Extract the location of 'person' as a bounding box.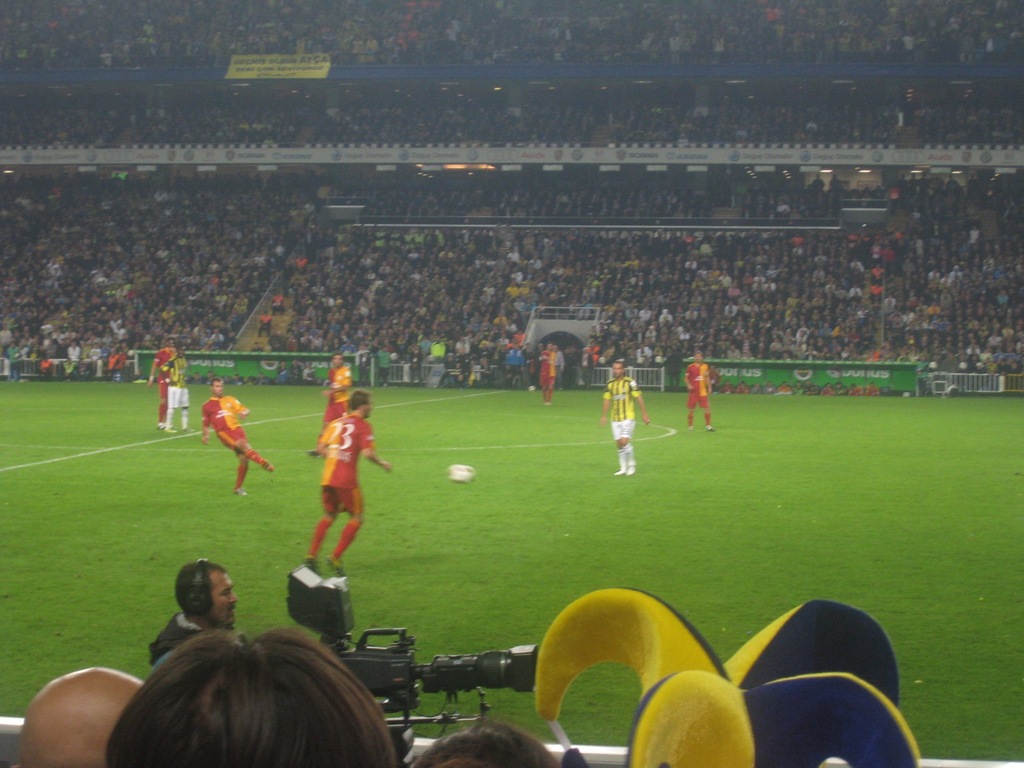
(x1=162, y1=342, x2=193, y2=437).
